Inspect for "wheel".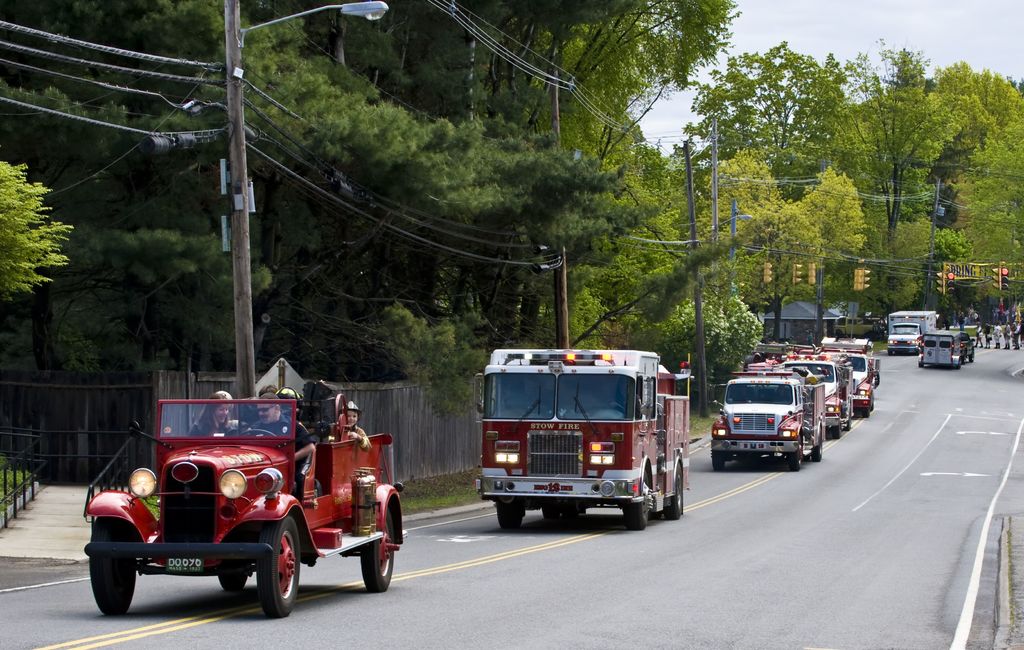
Inspection: <box>623,474,652,529</box>.
